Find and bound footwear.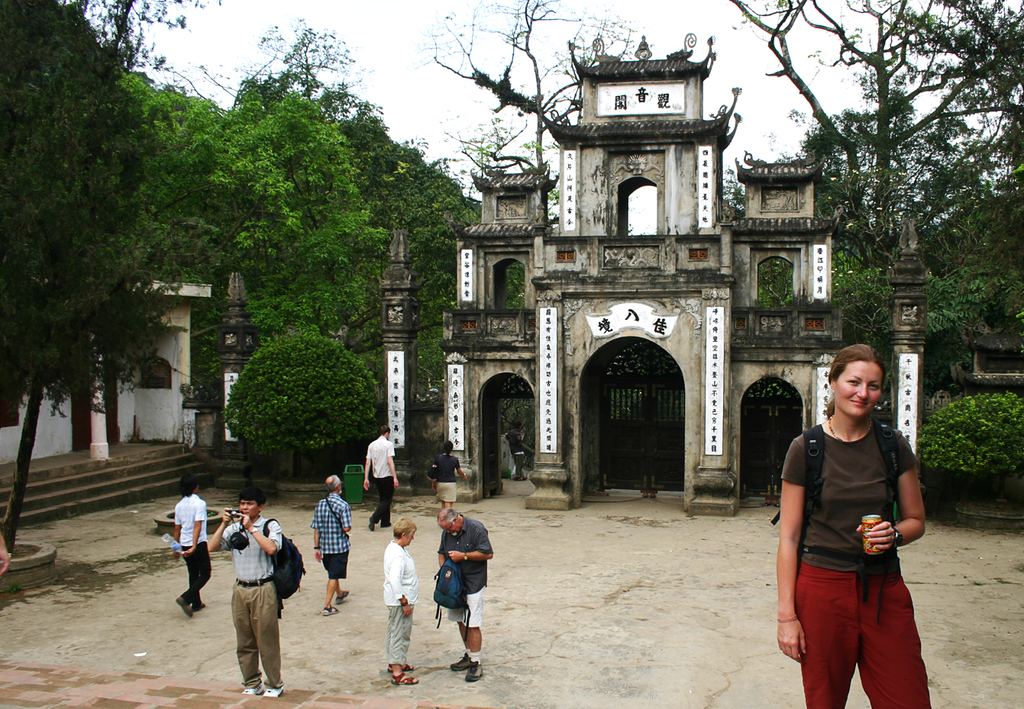
Bound: 447, 653, 465, 672.
